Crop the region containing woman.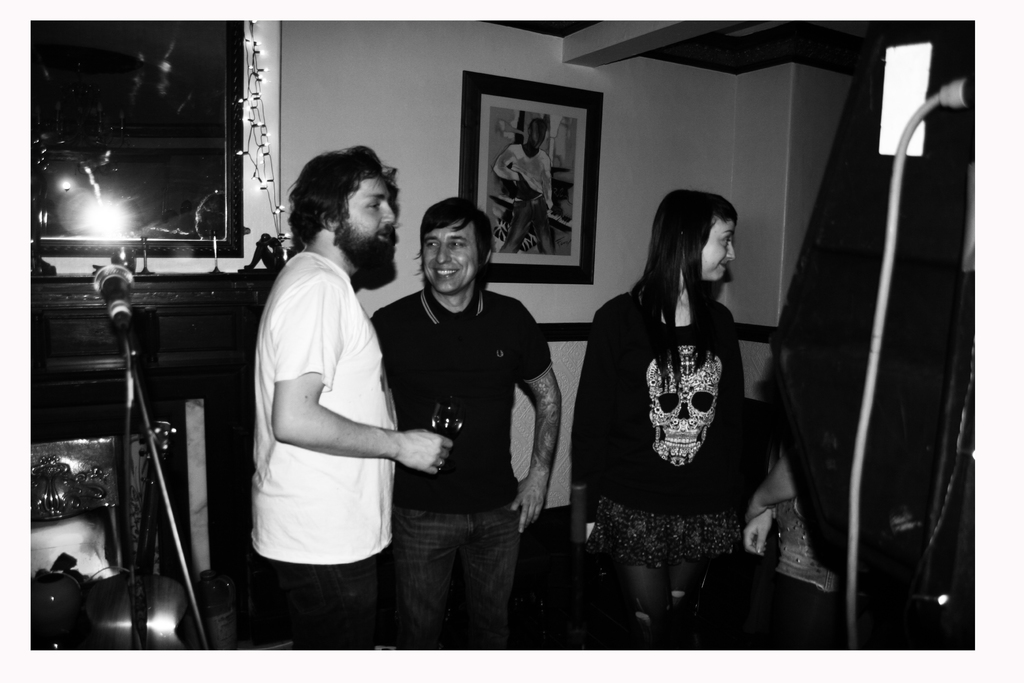
Crop region: BBox(566, 188, 750, 644).
